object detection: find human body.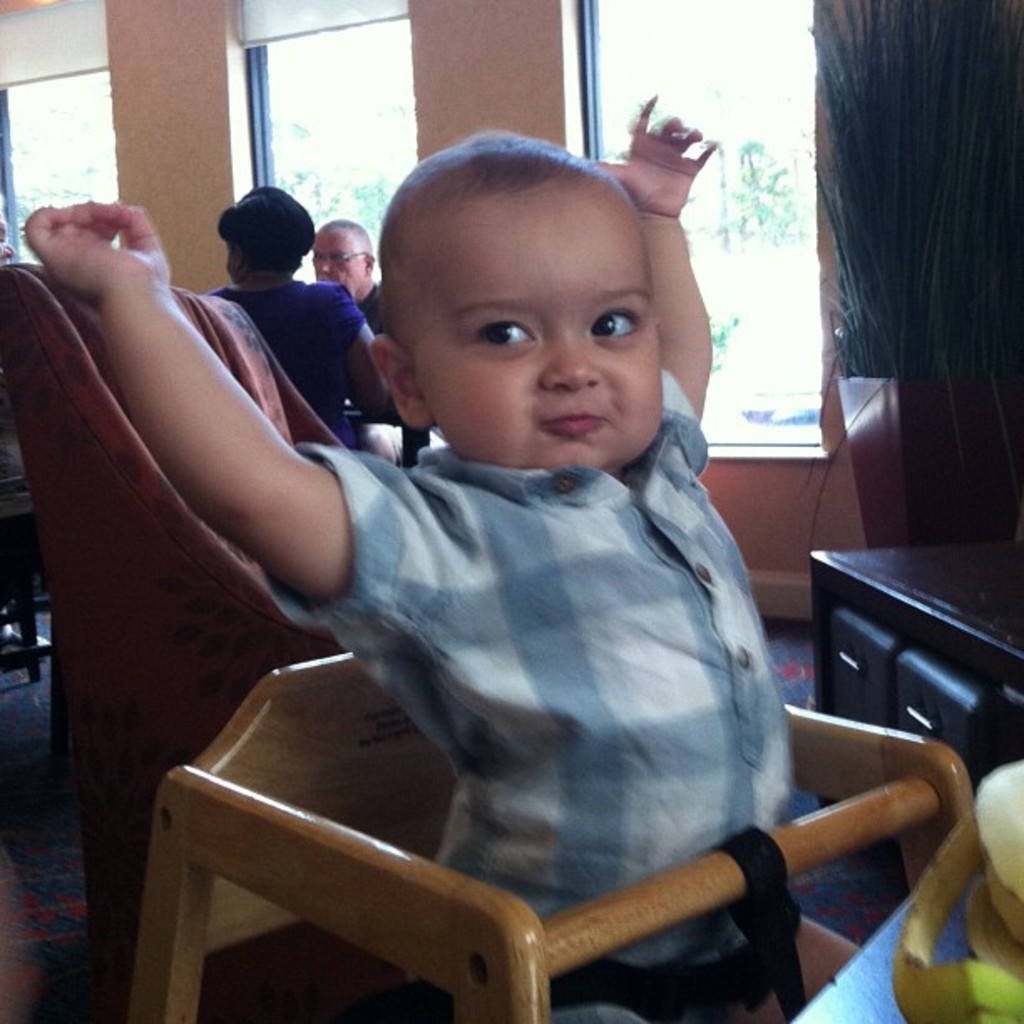
crop(32, 90, 791, 1022).
